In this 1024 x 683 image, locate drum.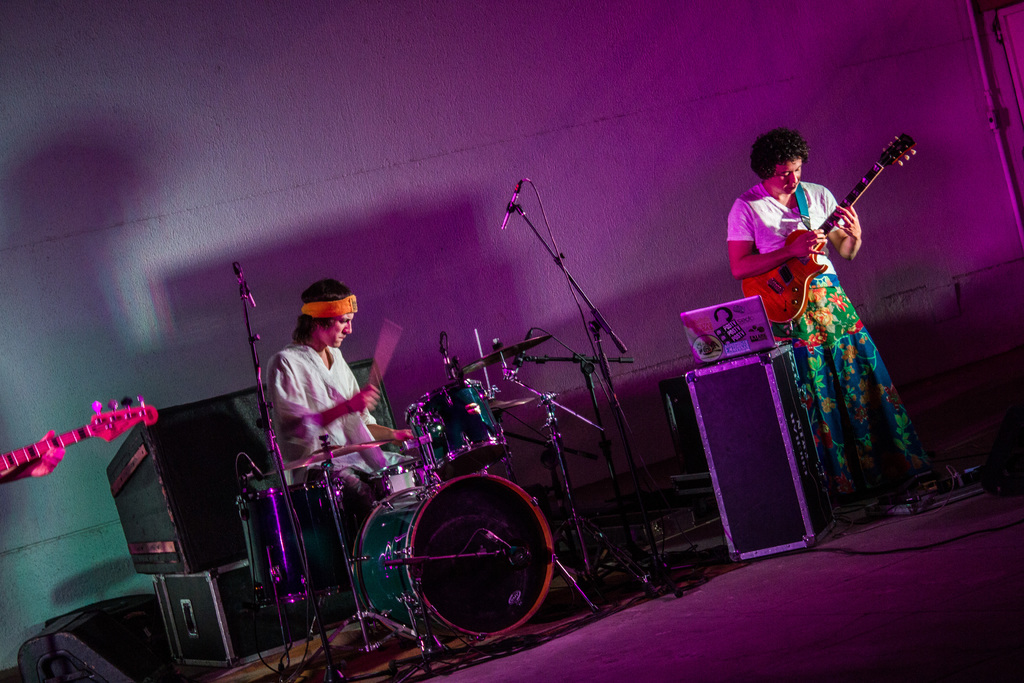
Bounding box: 232, 482, 346, 608.
